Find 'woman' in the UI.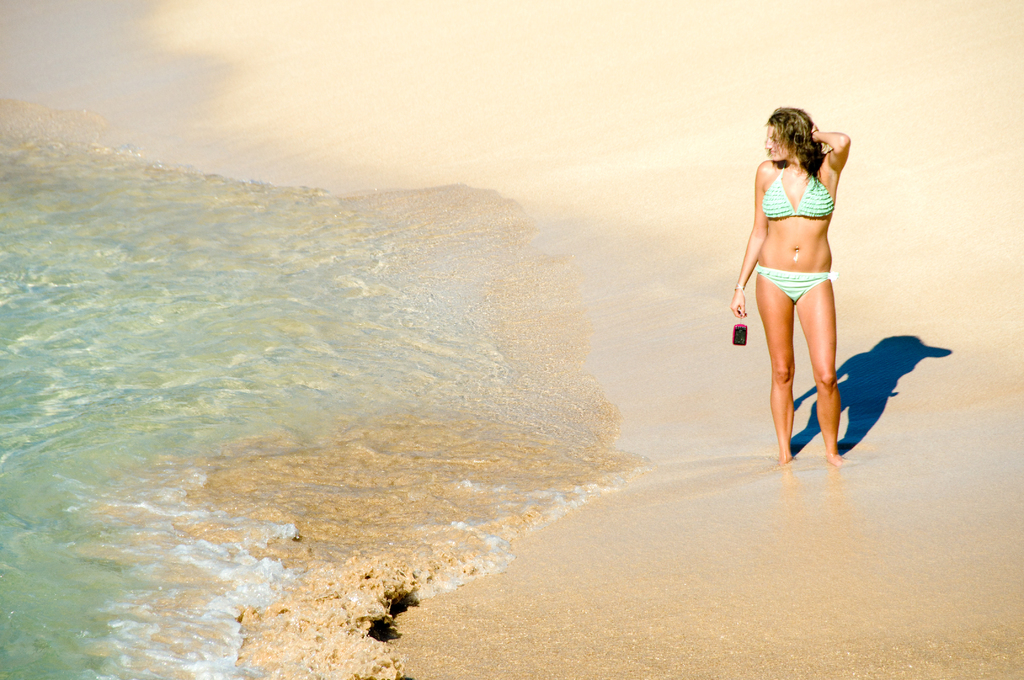
UI element at 740,82,874,474.
